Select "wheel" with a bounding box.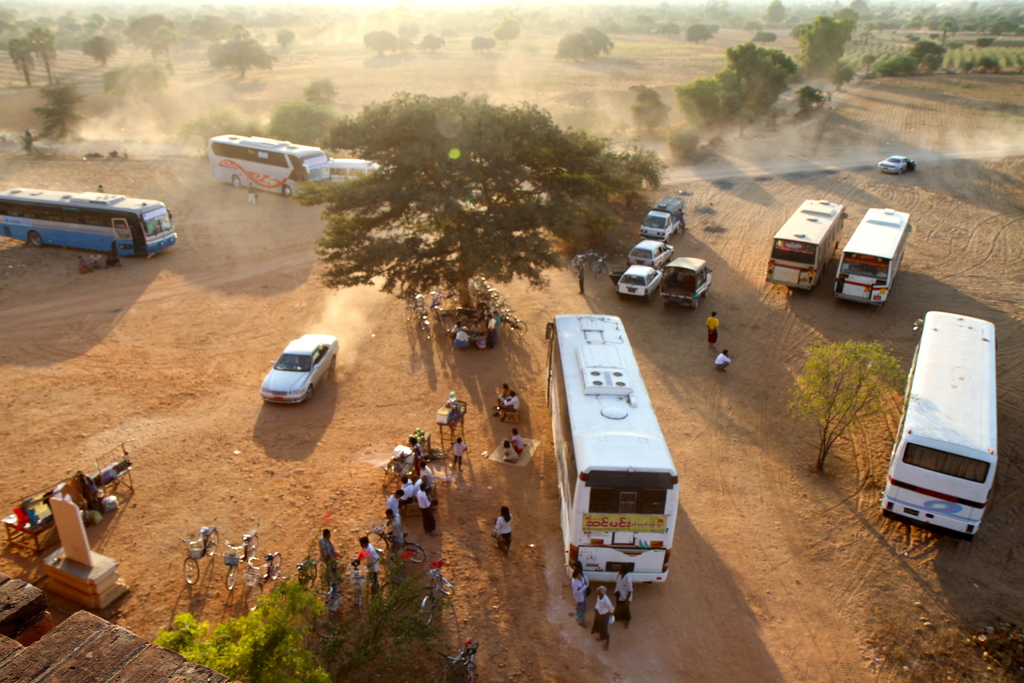
[366,531,388,551].
